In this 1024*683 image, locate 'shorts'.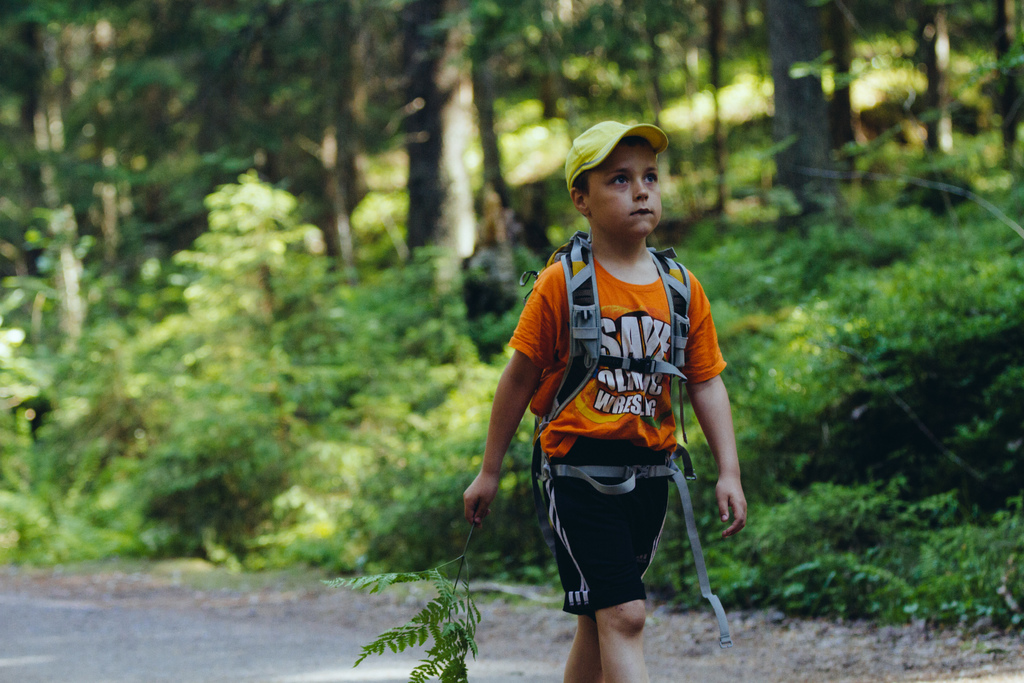
Bounding box: 550:472:681:615.
